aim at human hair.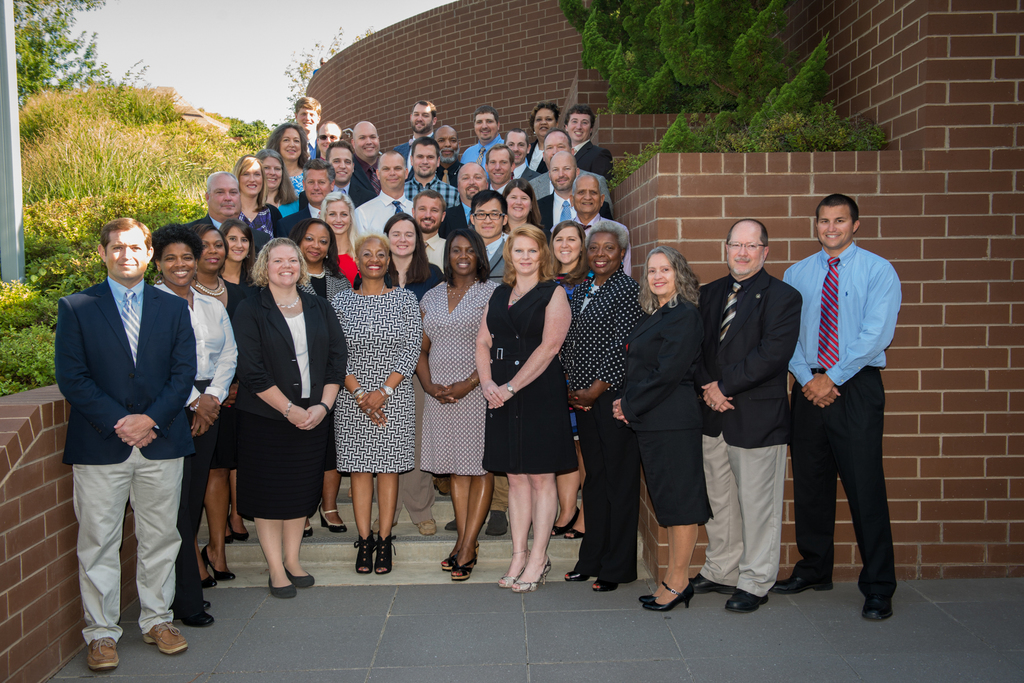
Aimed at [486, 143, 516, 165].
